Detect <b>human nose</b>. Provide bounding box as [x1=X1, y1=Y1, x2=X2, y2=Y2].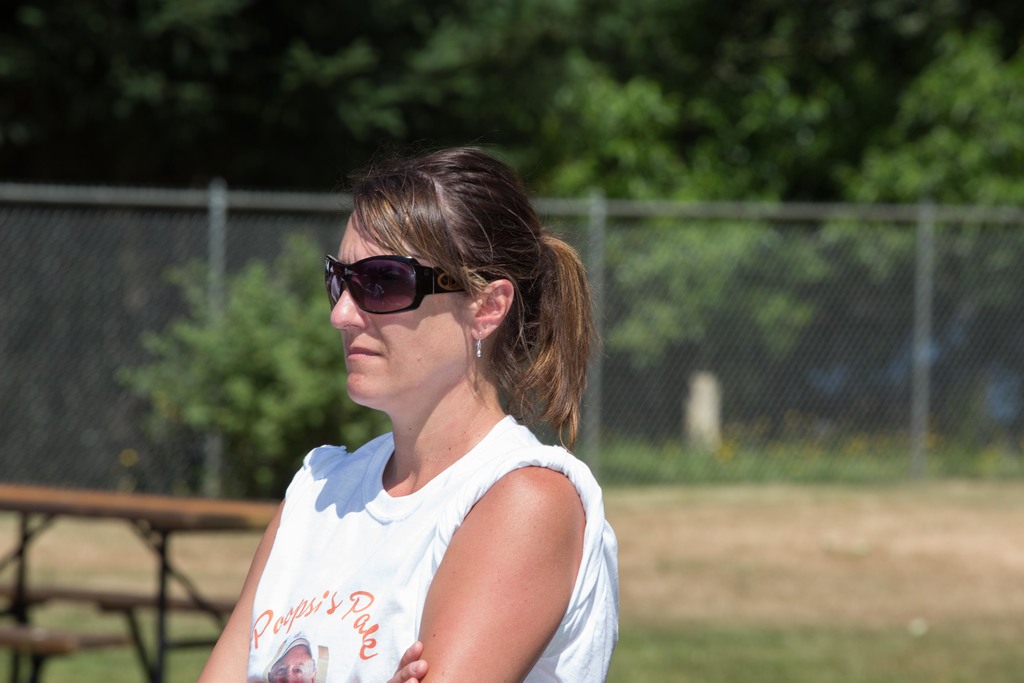
[x1=330, y1=286, x2=372, y2=332].
